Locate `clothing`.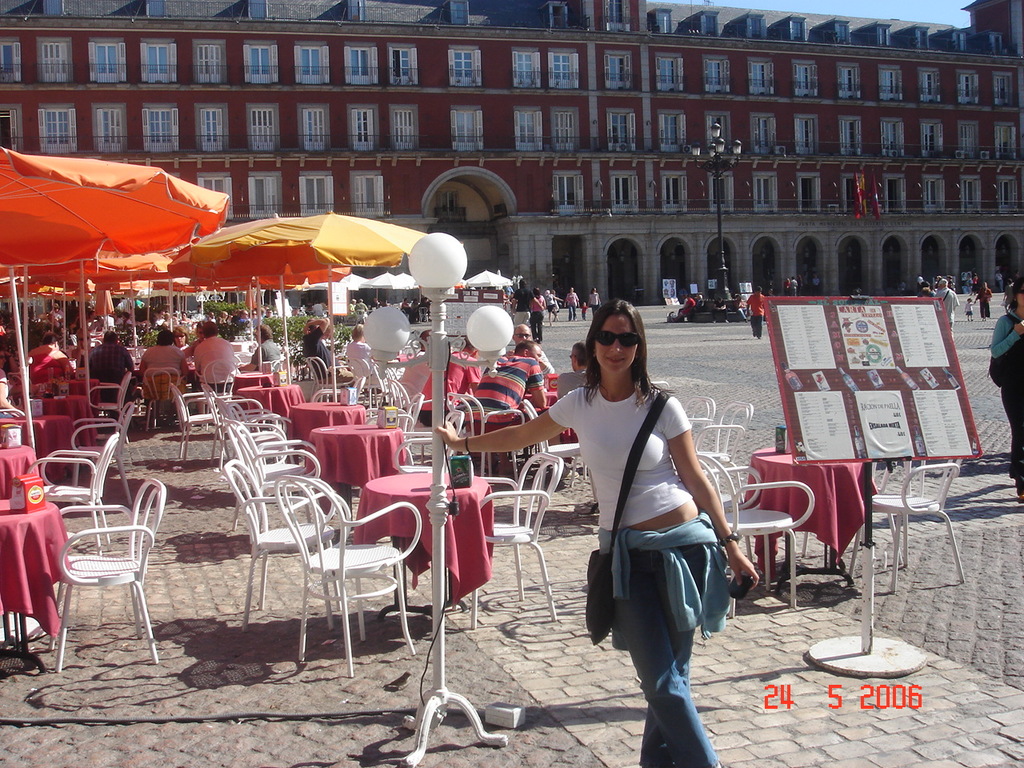
Bounding box: <region>414, 303, 422, 315</region>.
